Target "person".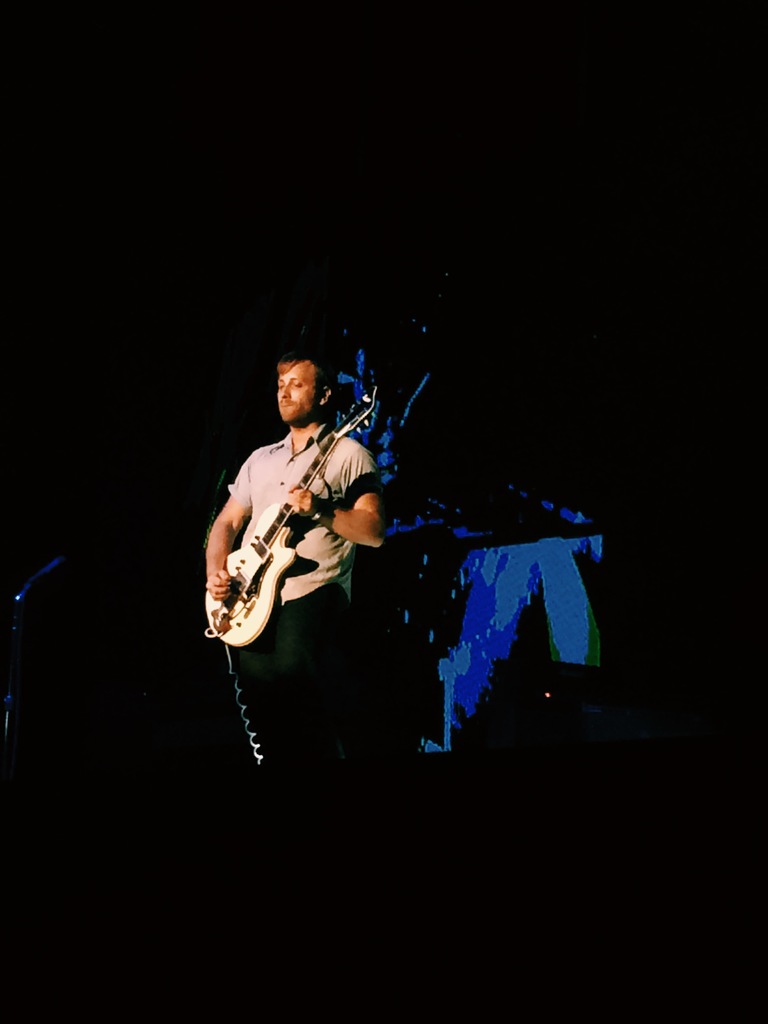
Target region: 205,351,372,780.
